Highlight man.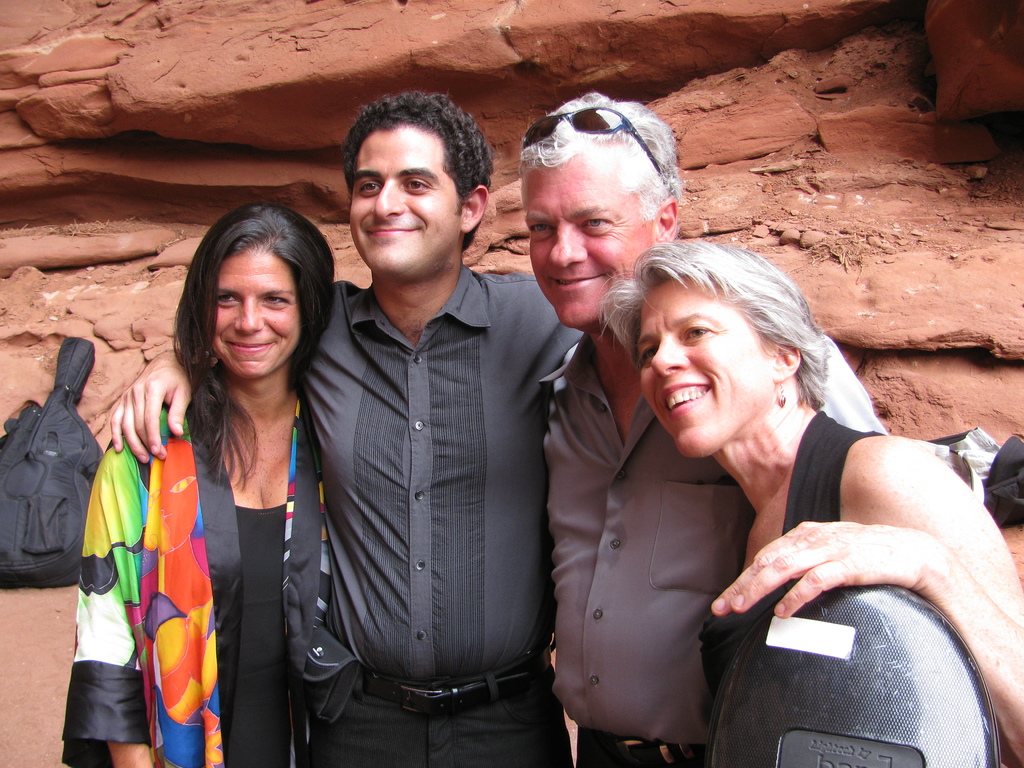
Highlighted region: box=[104, 86, 592, 767].
